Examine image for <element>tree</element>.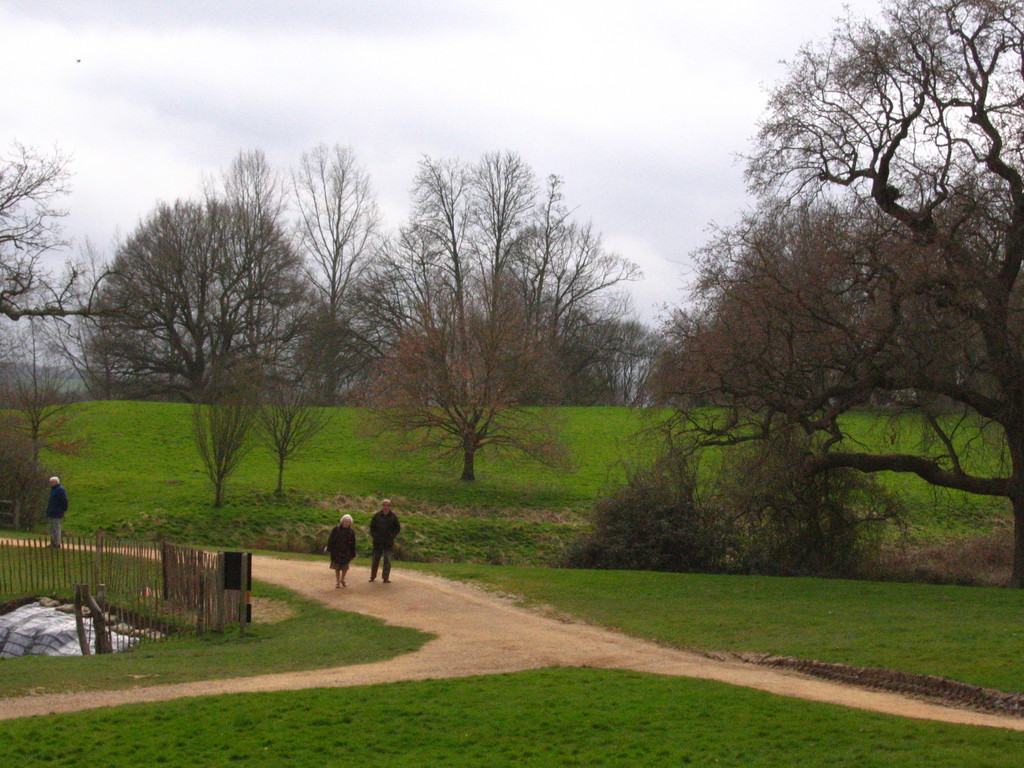
Examination result: 178,144,411,512.
